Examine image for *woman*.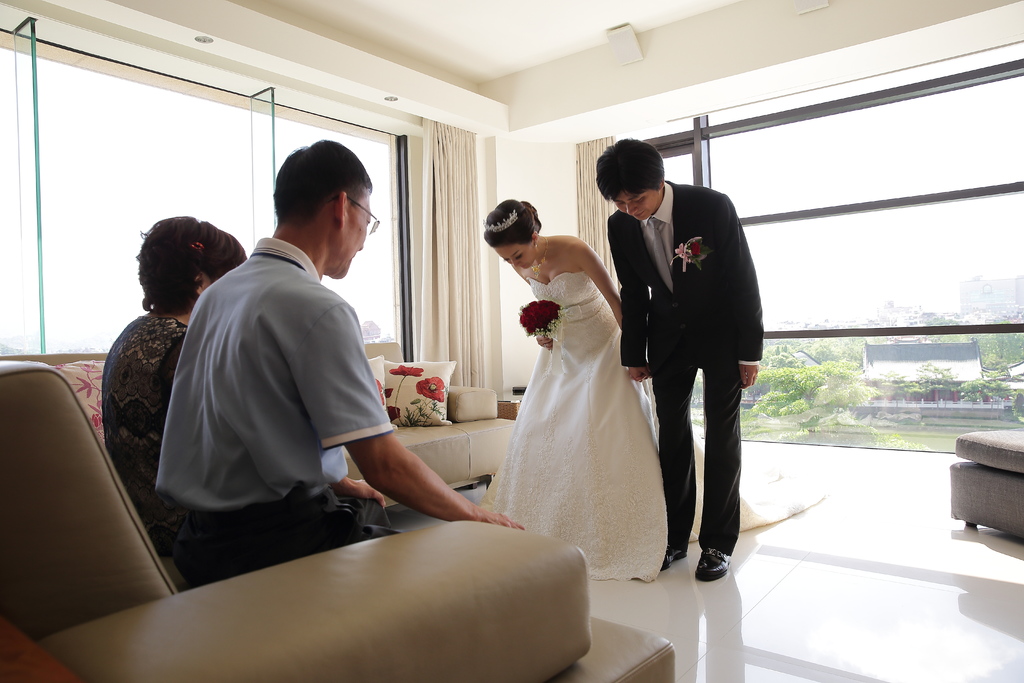
Examination result: box=[481, 182, 677, 585].
